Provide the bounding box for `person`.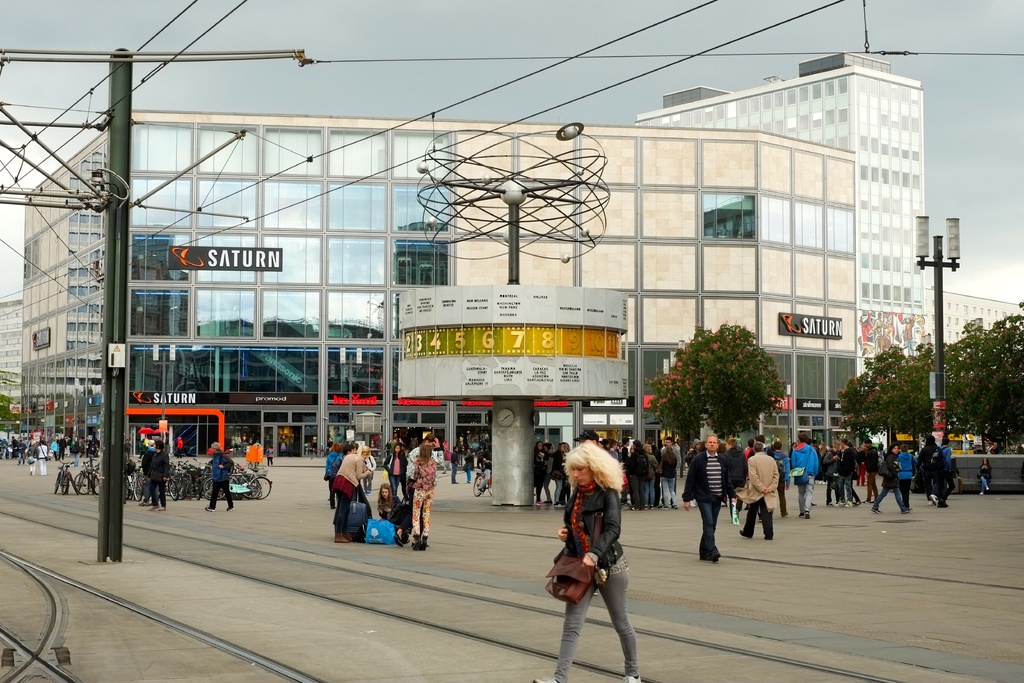
<region>382, 442, 410, 495</region>.
